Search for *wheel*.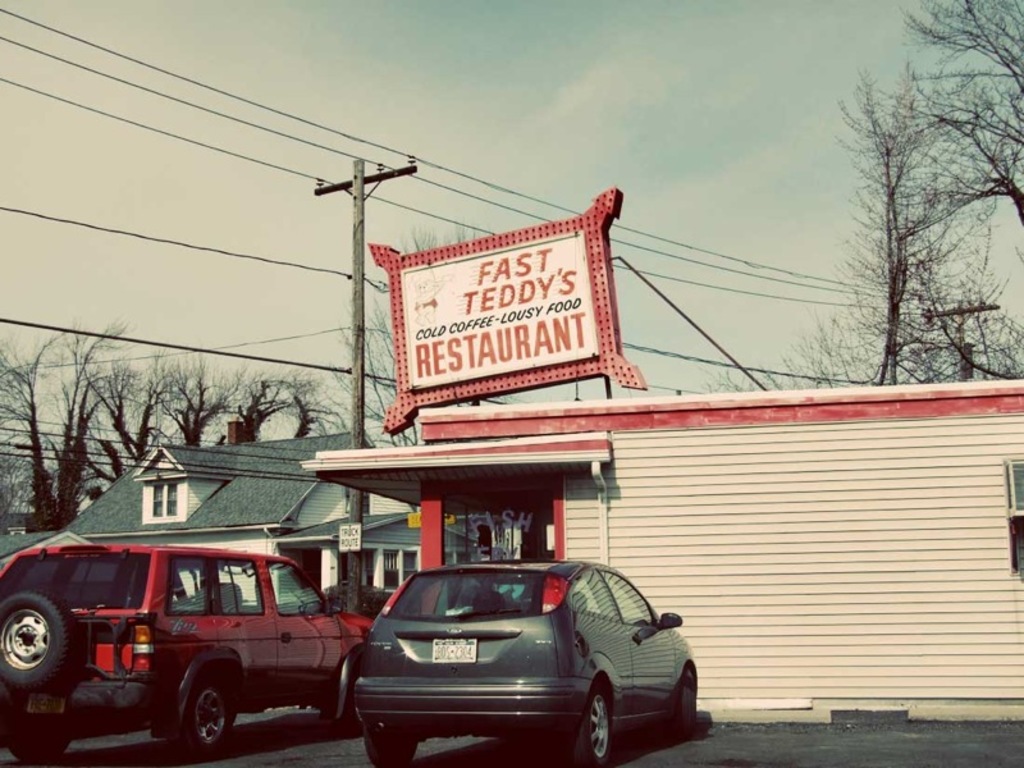
Found at x1=330 y1=657 x2=355 y2=730.
